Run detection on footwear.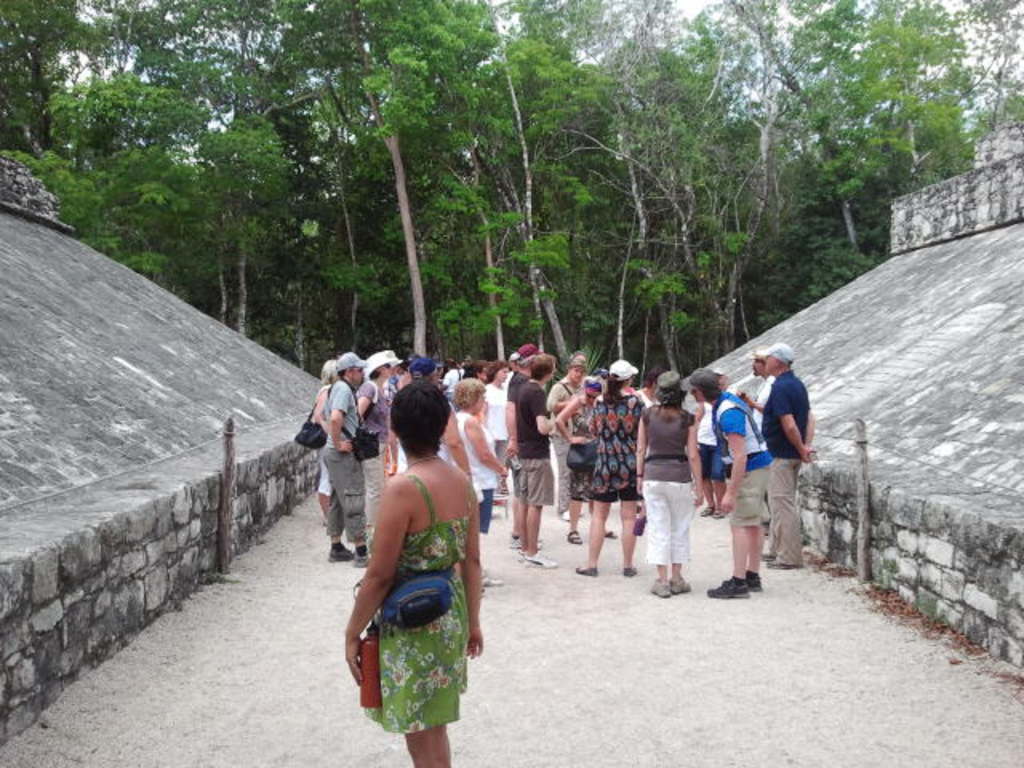
Result: {"left": 573, "top": 566, "right": 602, "bottom": 578}.
